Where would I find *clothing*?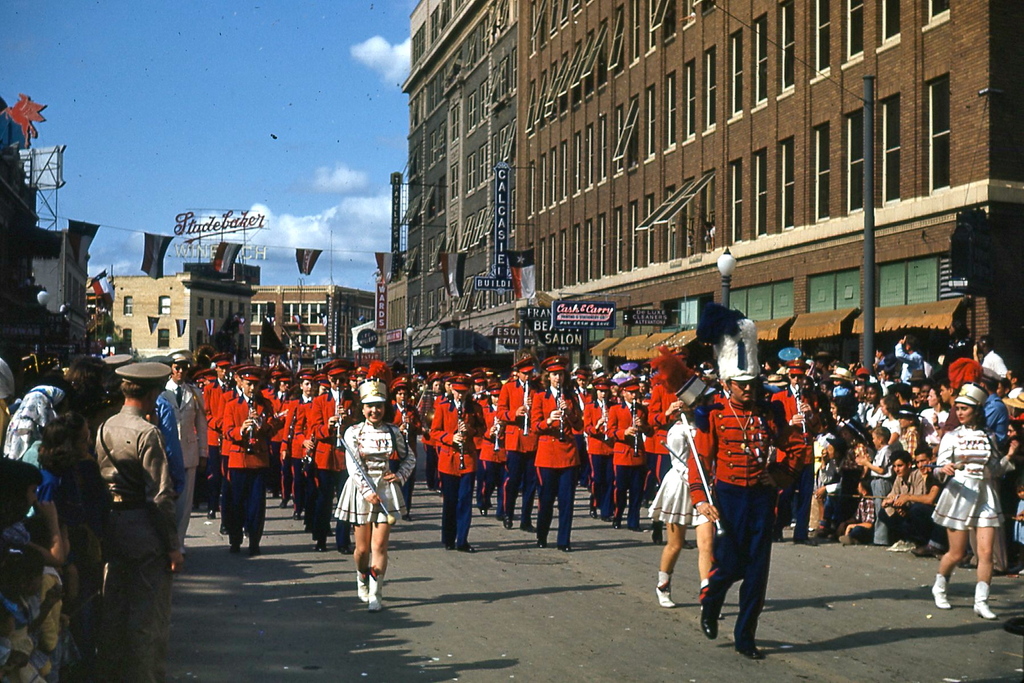
At 488:373:539:452.
